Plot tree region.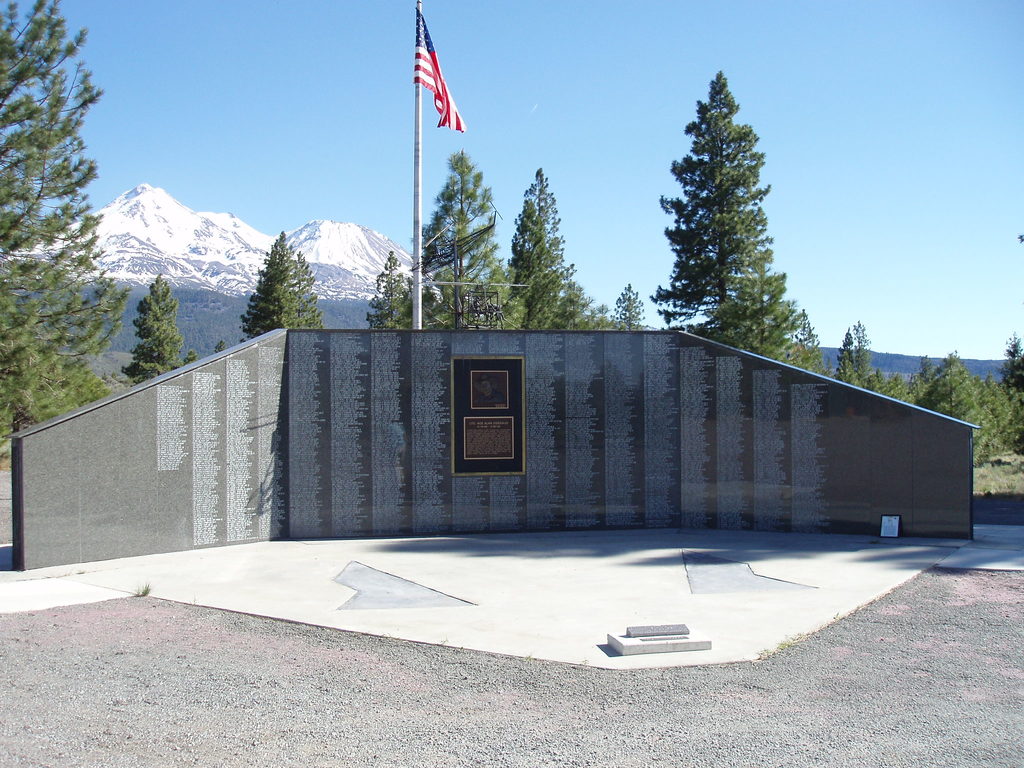
Plotted at x1=655 y1=73 x2=796 y2=362.
